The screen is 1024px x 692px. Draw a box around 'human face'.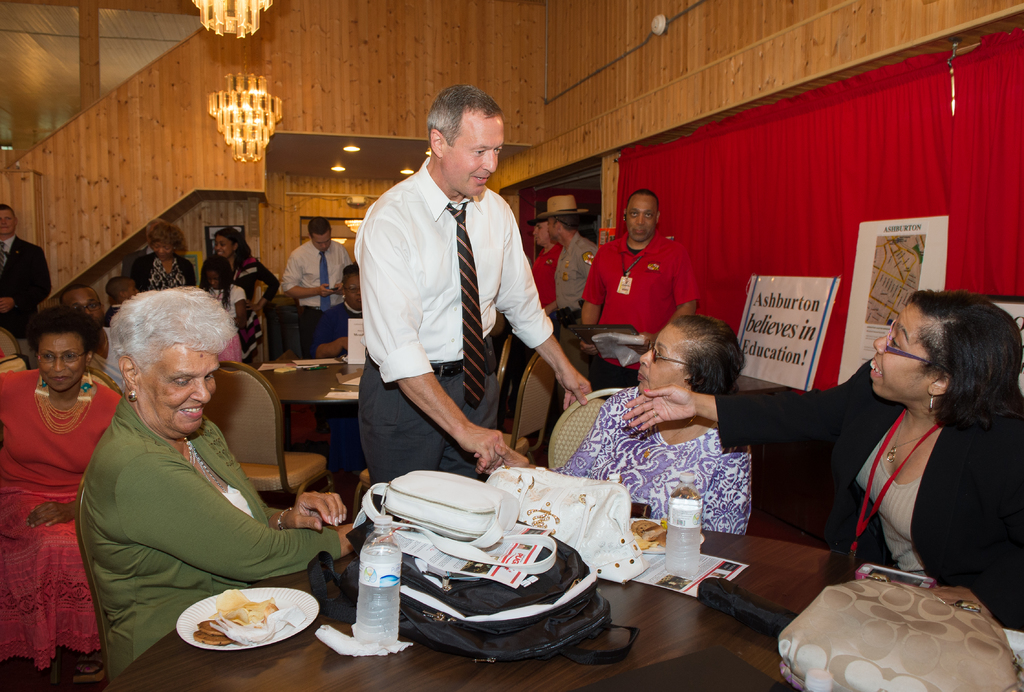
144,348,215,440.
